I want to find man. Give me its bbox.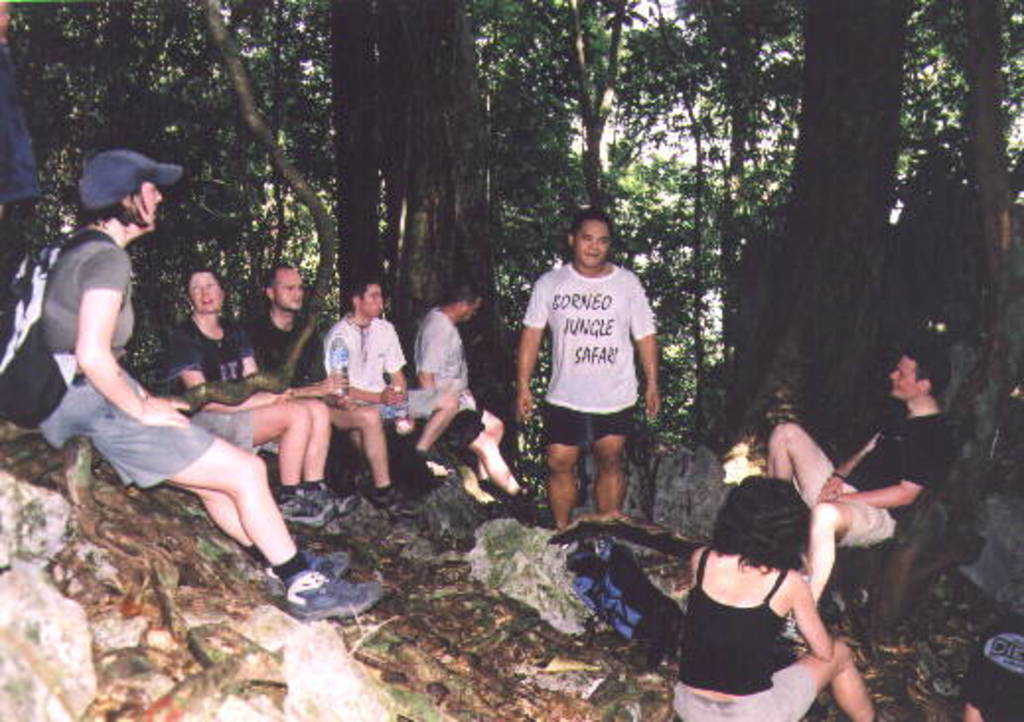
crop(762, 339, 963, 641).
